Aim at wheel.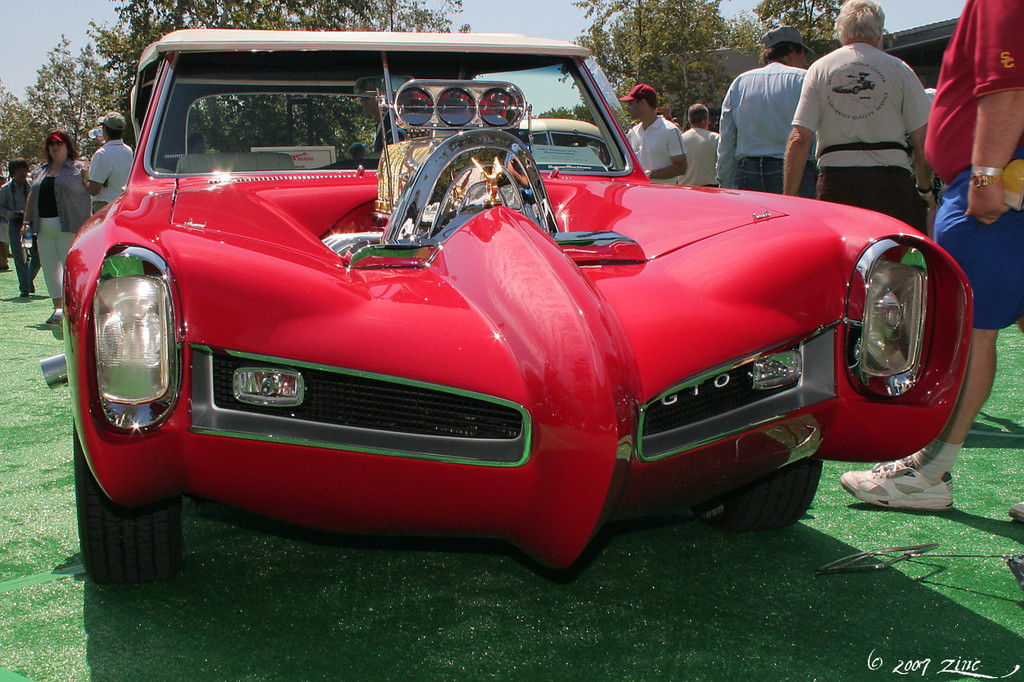
Aimed at bbox(77, 417, 180, 583).
